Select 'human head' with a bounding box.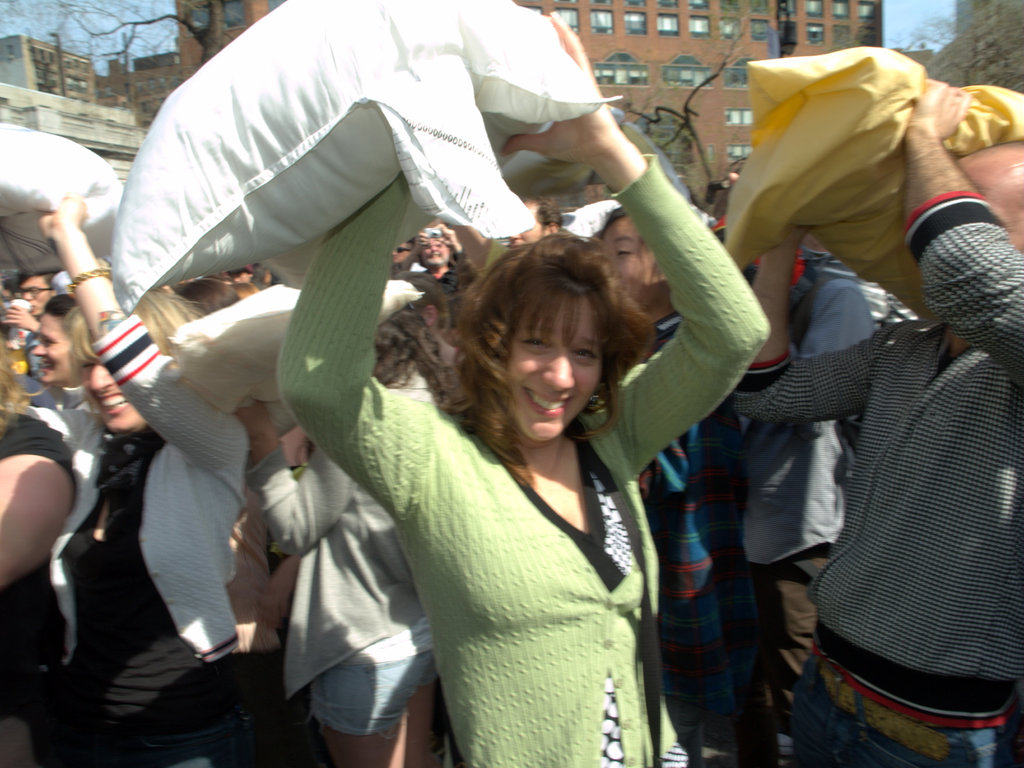
bbox=[392, 242, 414, 262].
